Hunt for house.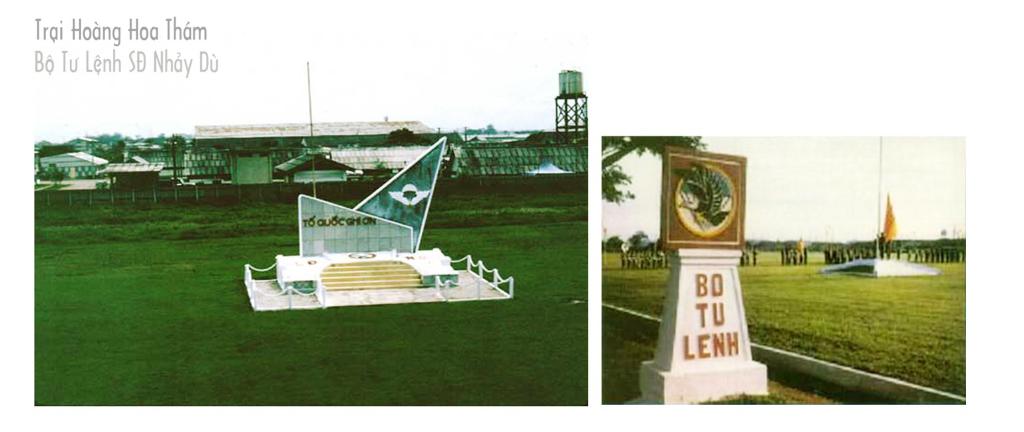
Hunted down at 449, 142, 591, 177.
